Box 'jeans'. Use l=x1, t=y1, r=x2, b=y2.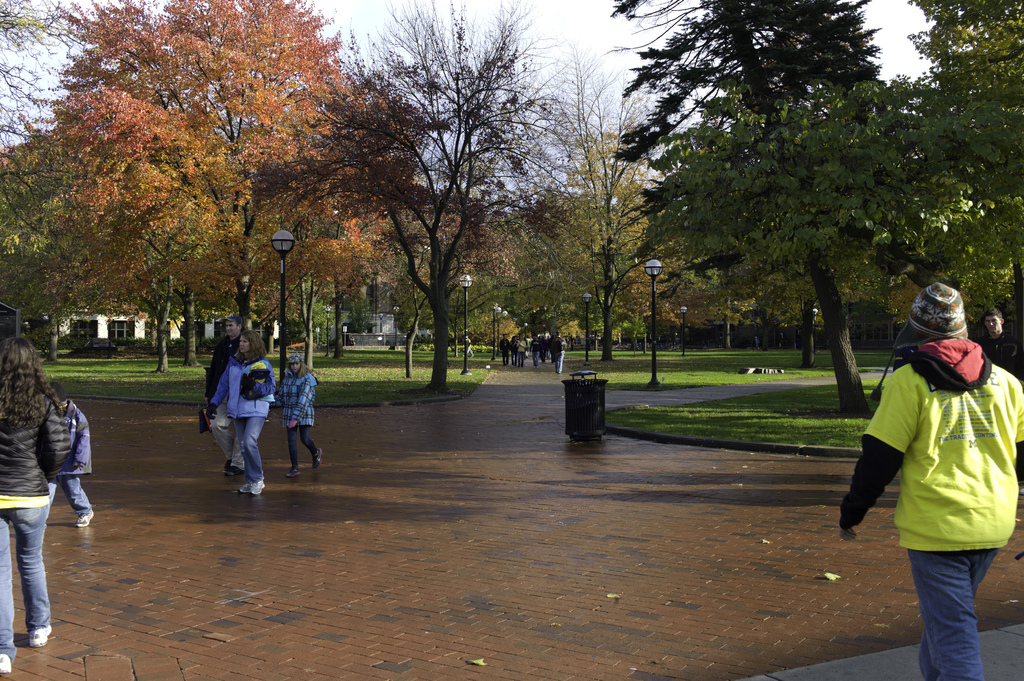
l=558, t=351, r=564, b=372.
